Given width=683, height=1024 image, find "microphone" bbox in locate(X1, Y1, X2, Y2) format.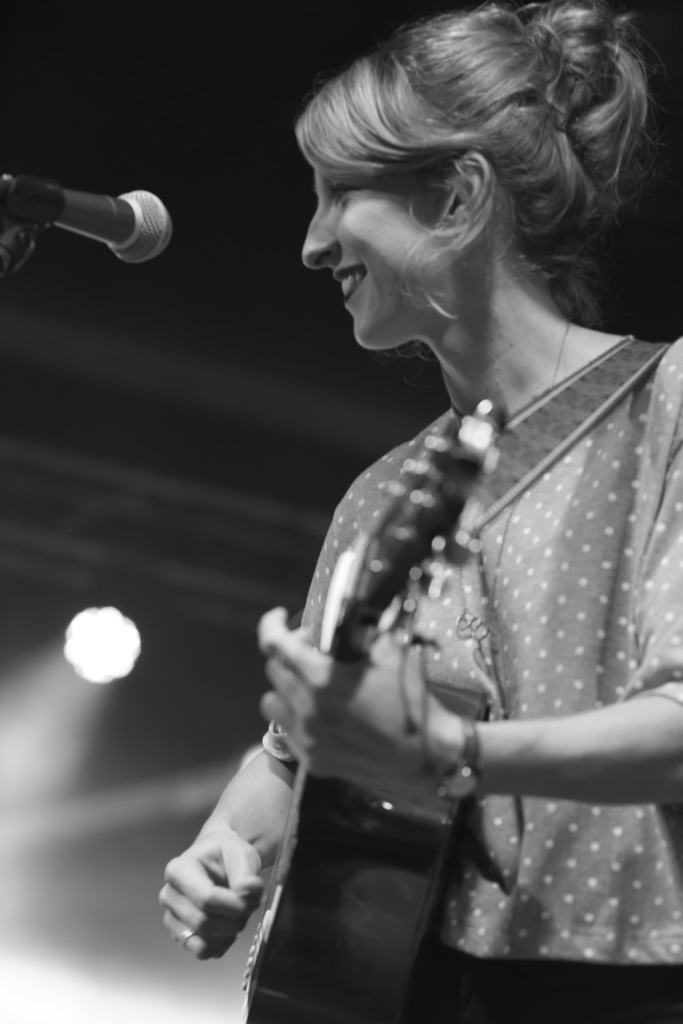
locate(8, 162, 183, 272).
